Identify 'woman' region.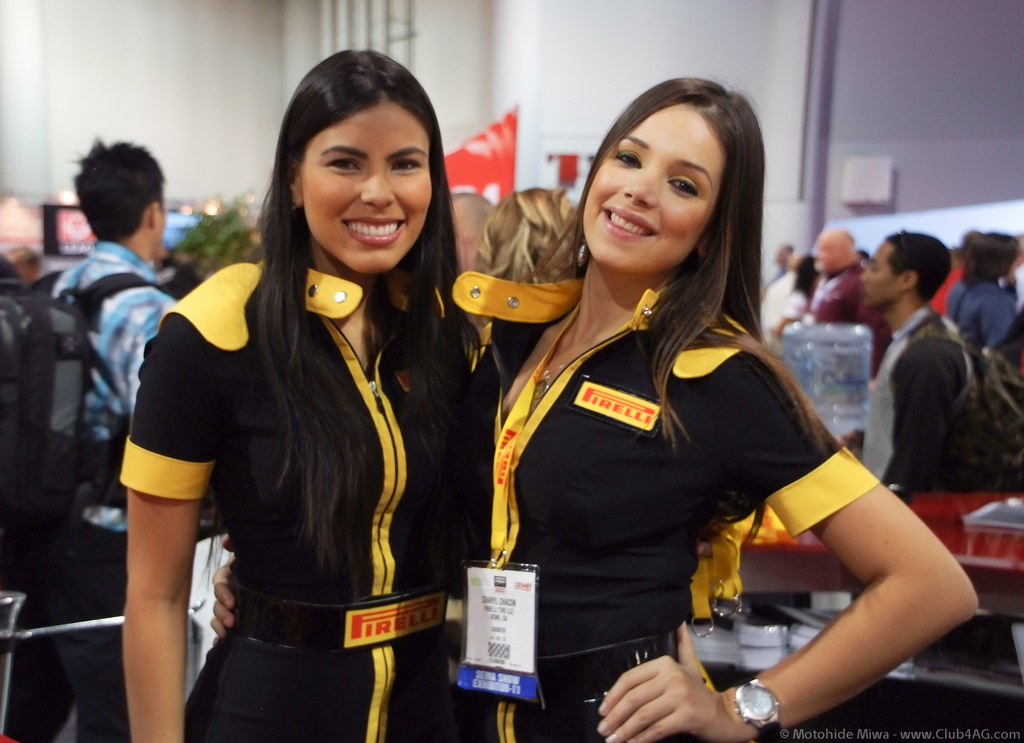
Region: bbox=[113, 45, 751, 742].
